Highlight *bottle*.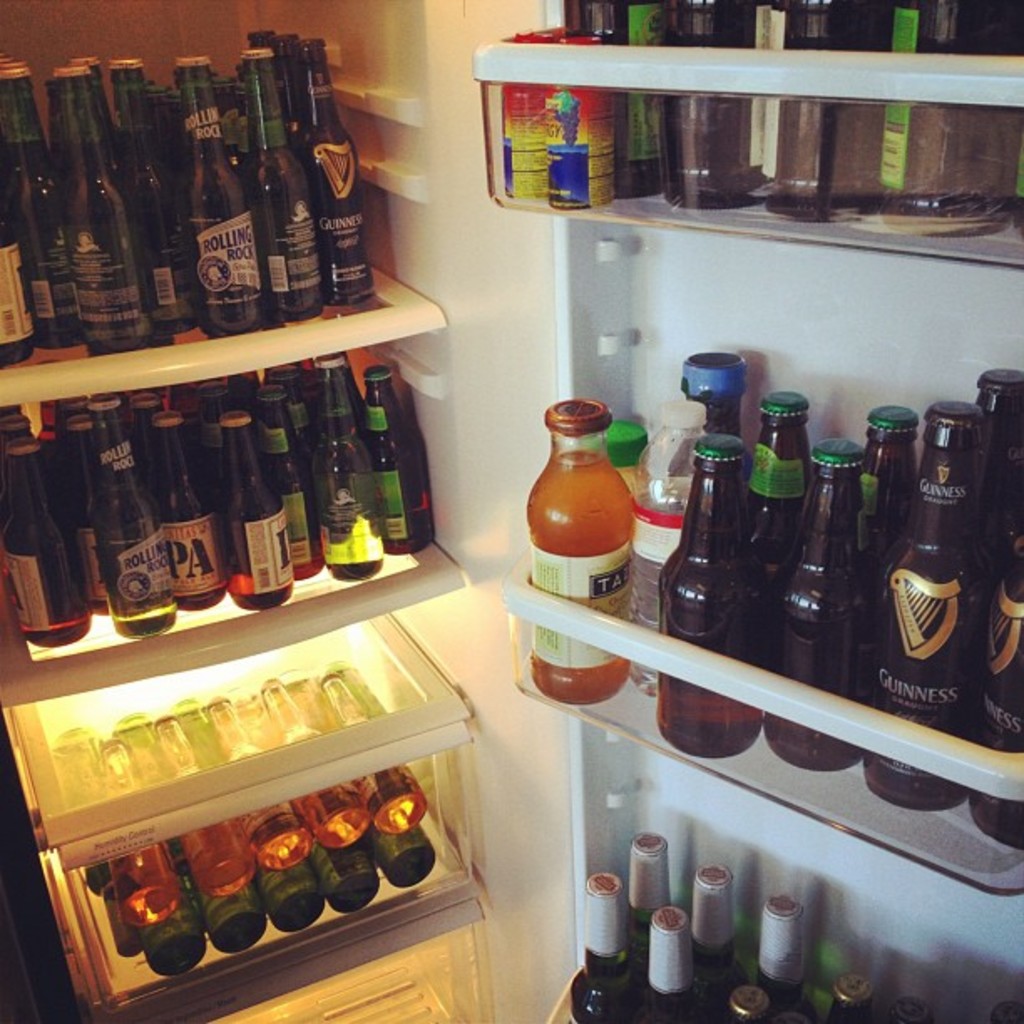
Highlighted region: box=[564, 0, 683, 177].
